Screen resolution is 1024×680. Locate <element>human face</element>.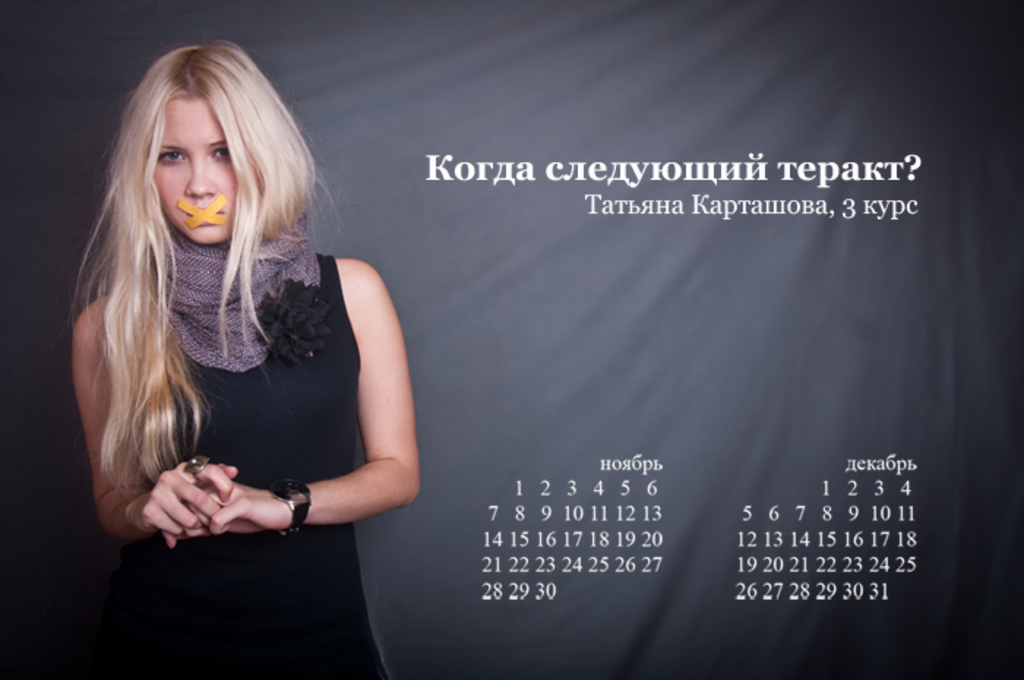
<box>152,97,236,246</box>.
